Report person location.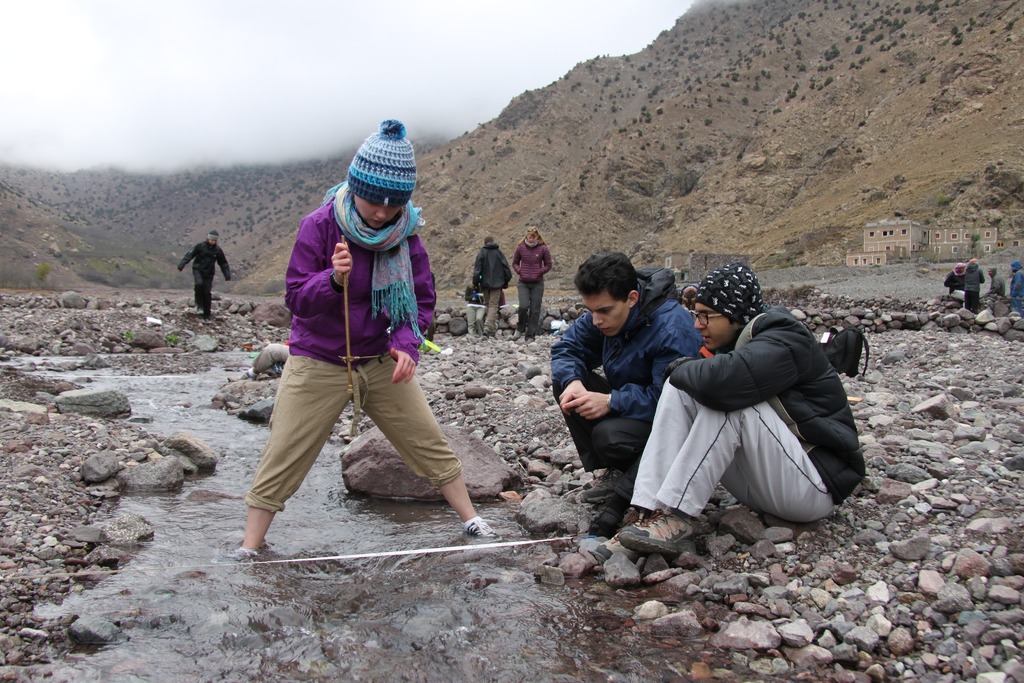
Report: x1=942, y1=264, x2=966, y2=299.
